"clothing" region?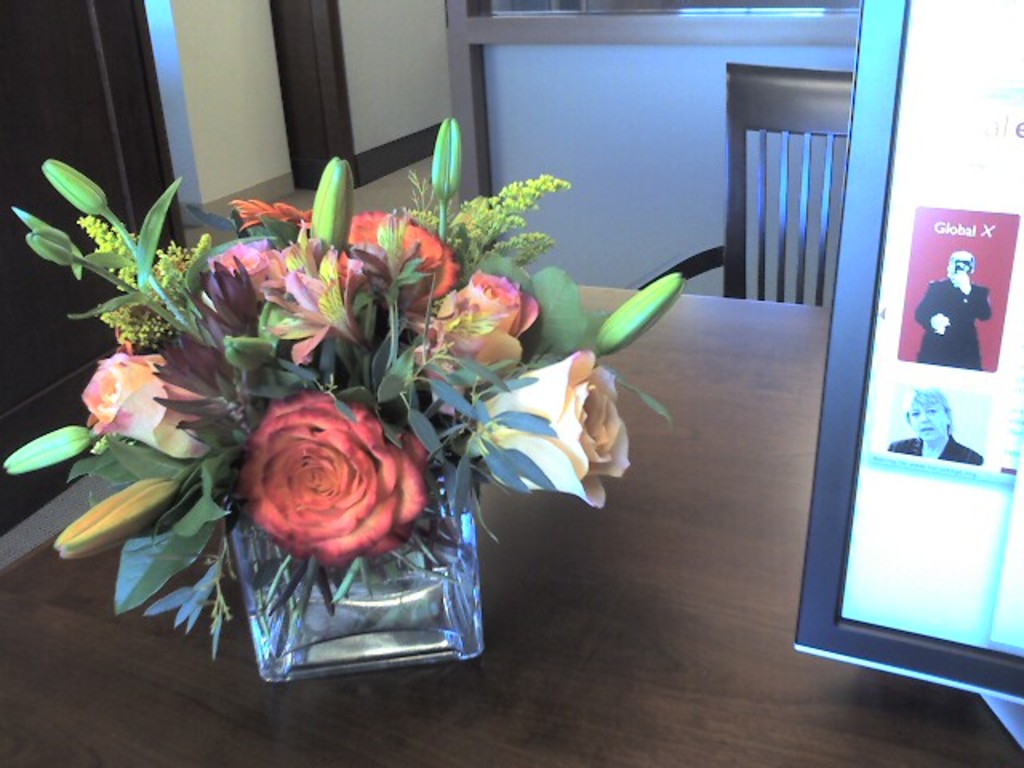
locate(883, 429, 987, 475)
